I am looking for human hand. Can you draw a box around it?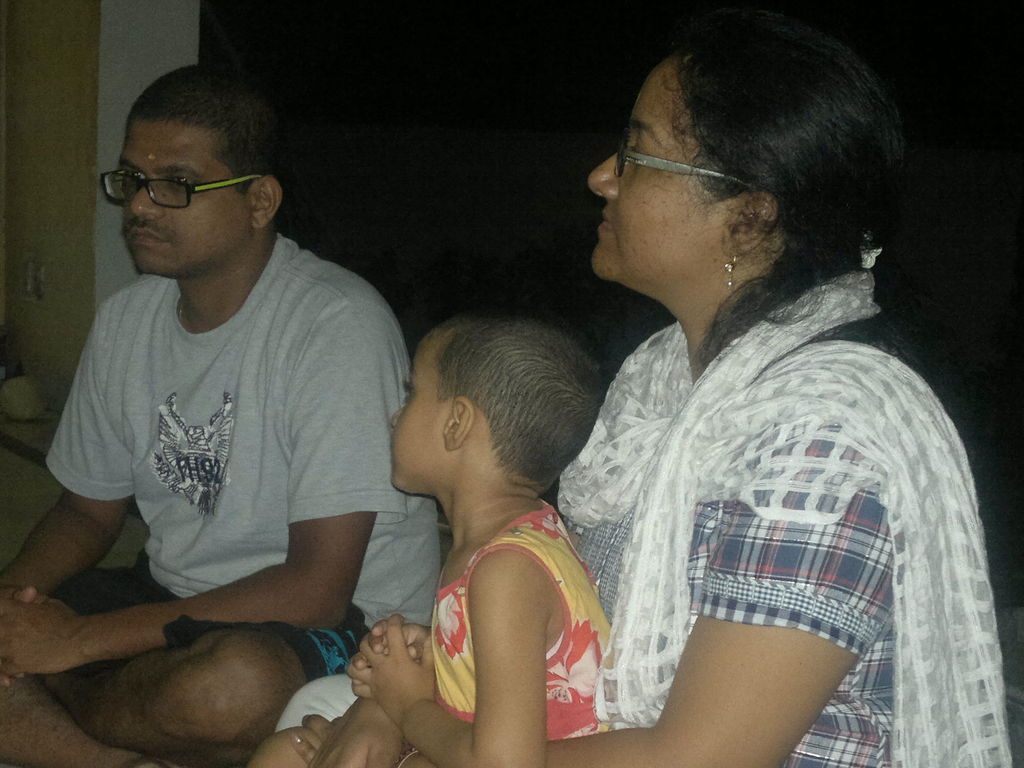
Sure, the bounding box is x1=0, y1=594, x2=75, y2=675.
